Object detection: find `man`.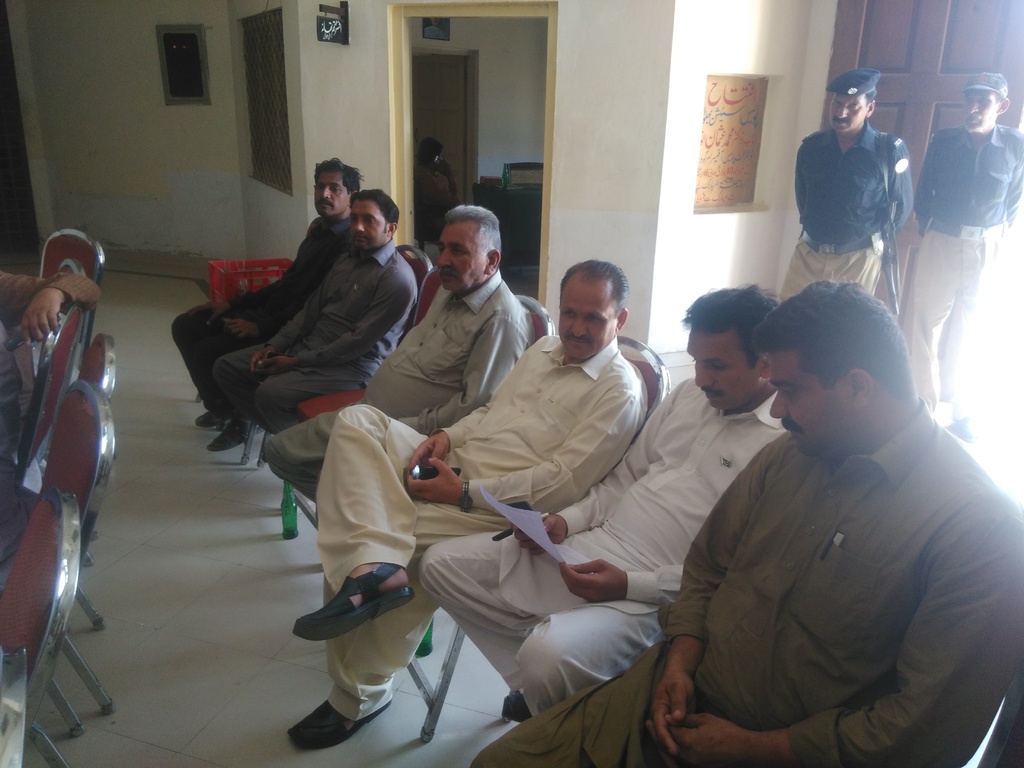
box=[174, 157, 366, 454].
